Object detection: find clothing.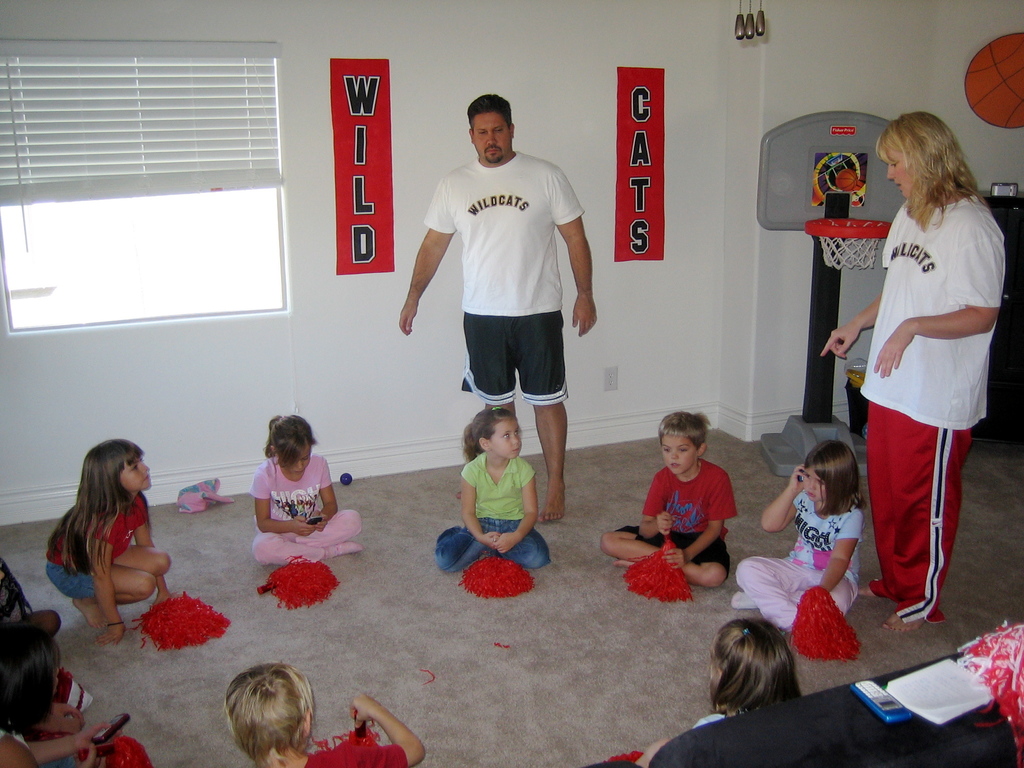
<region>438, 456, 547, 569</region>.
